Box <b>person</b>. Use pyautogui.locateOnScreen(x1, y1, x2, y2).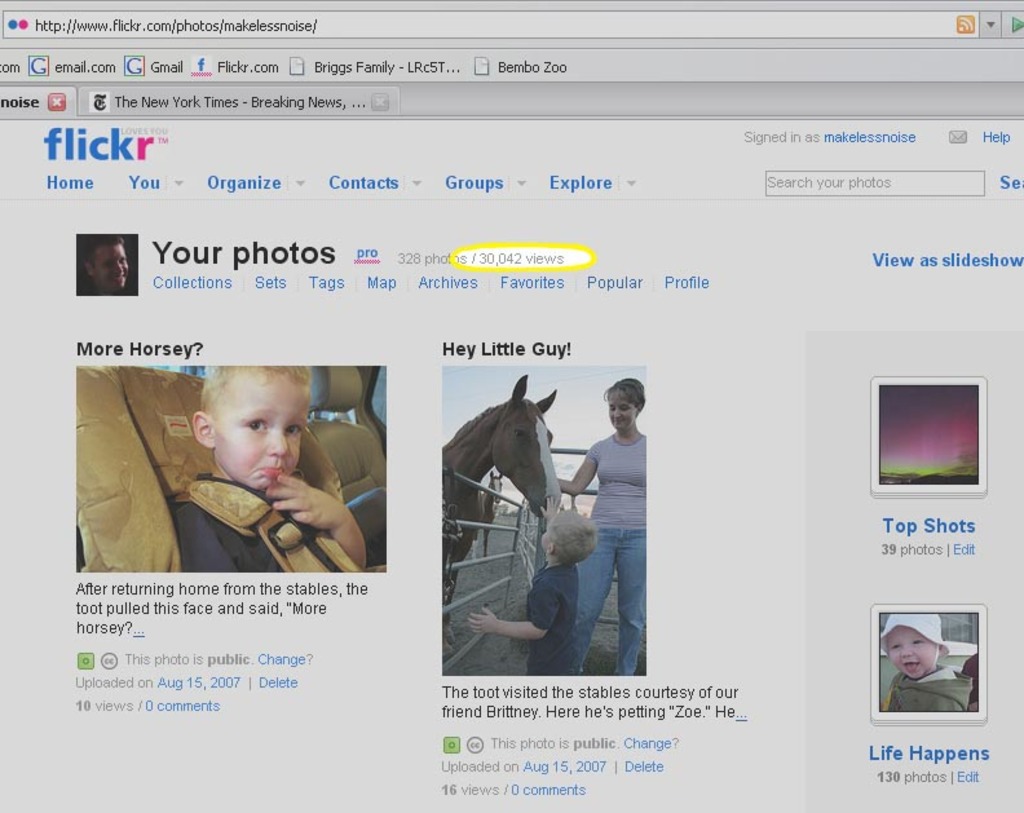
pyautogui.locateOnScreen(877, 614, 974, 712).
